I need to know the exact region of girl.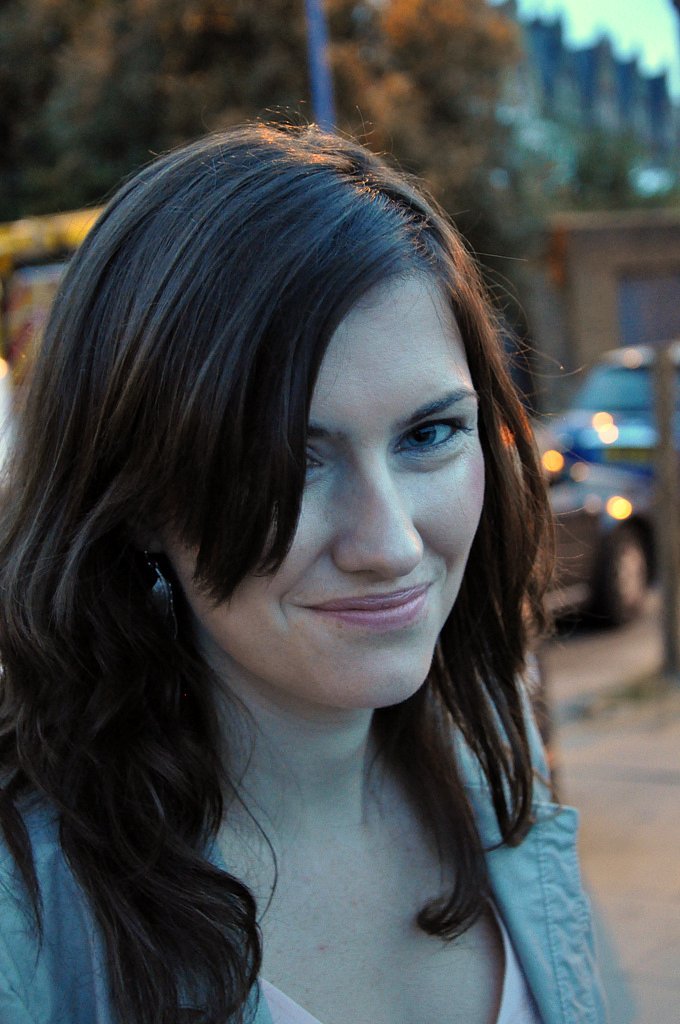
Region: 0 121 635 1023.
